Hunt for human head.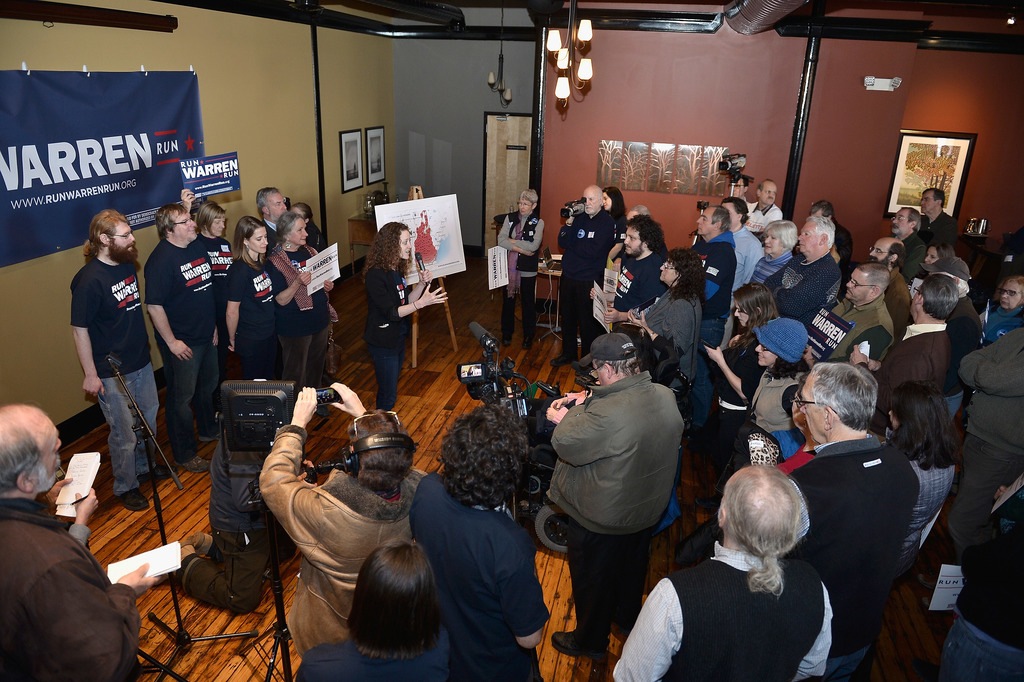
Hunted down at crop(0, 407, 63, 494).
